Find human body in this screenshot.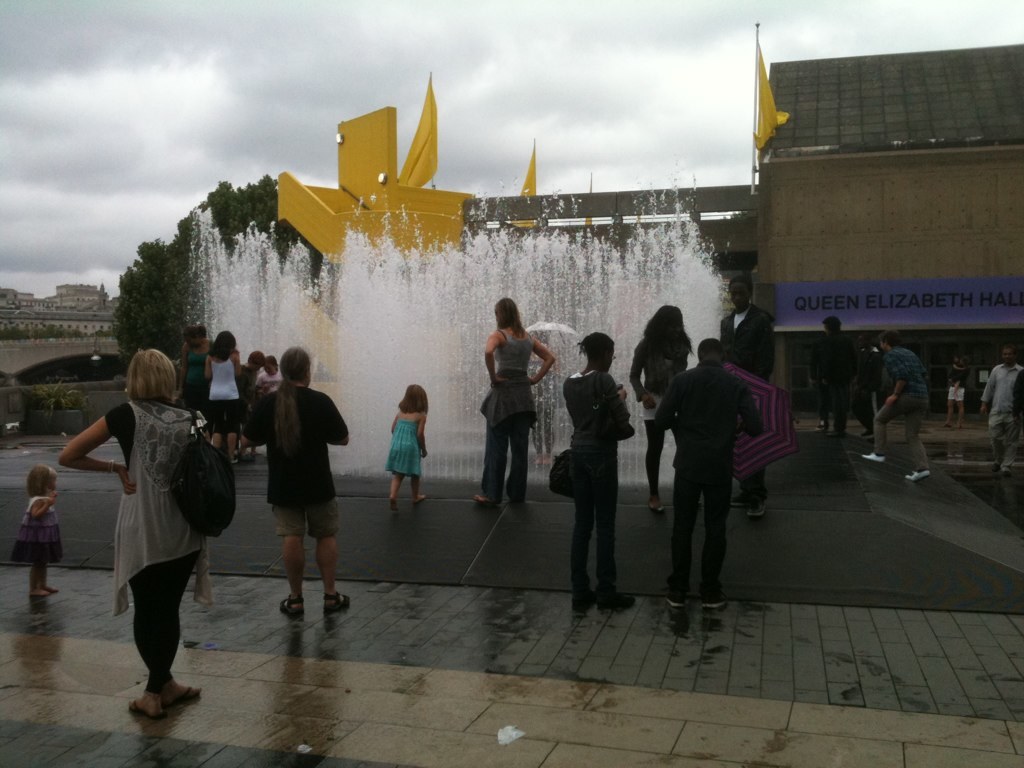
The bounding box for human body is crop(197, 328, 240, 468).
